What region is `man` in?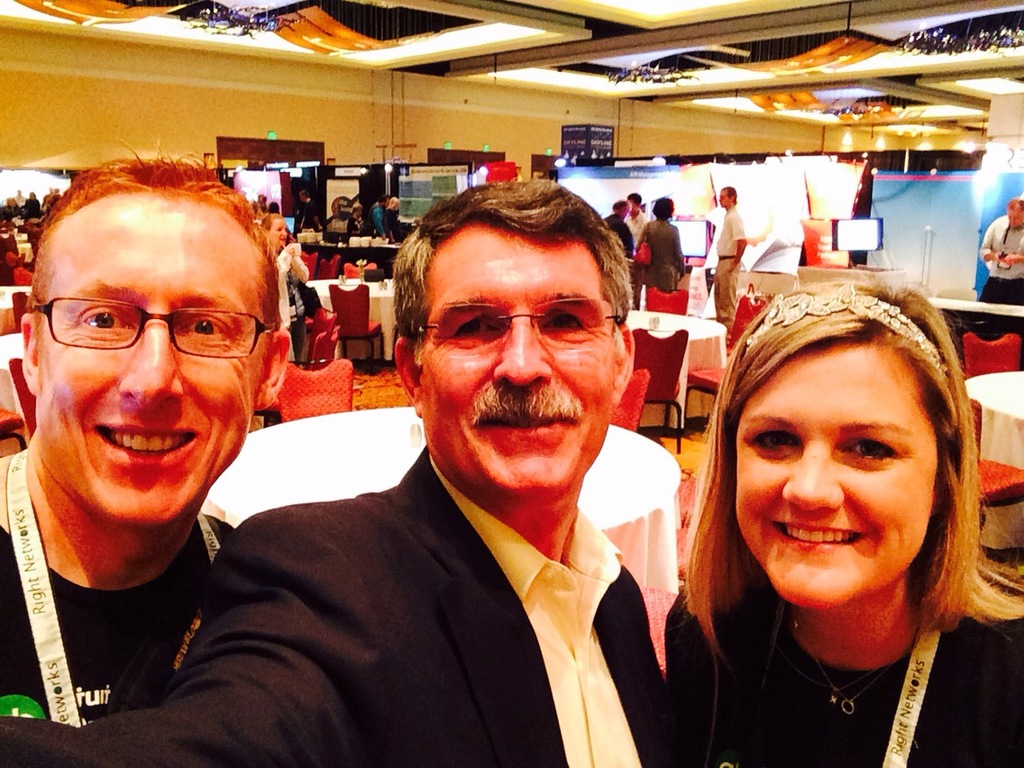
box(142, 172, 746, 764).
